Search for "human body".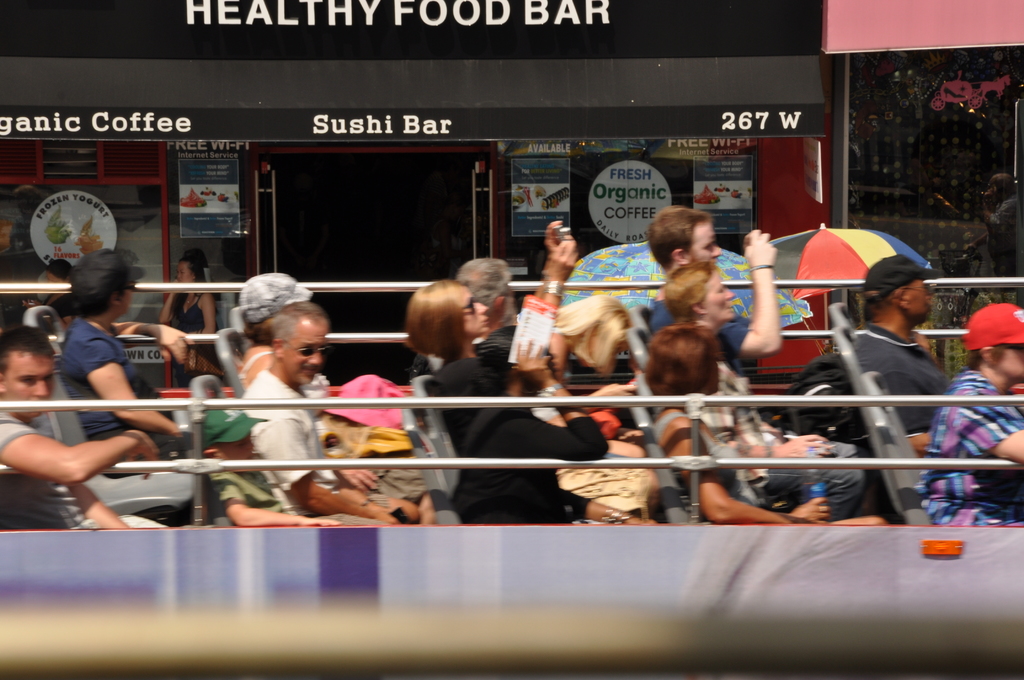
Found at l=644, t=203, r=775, b=355.
